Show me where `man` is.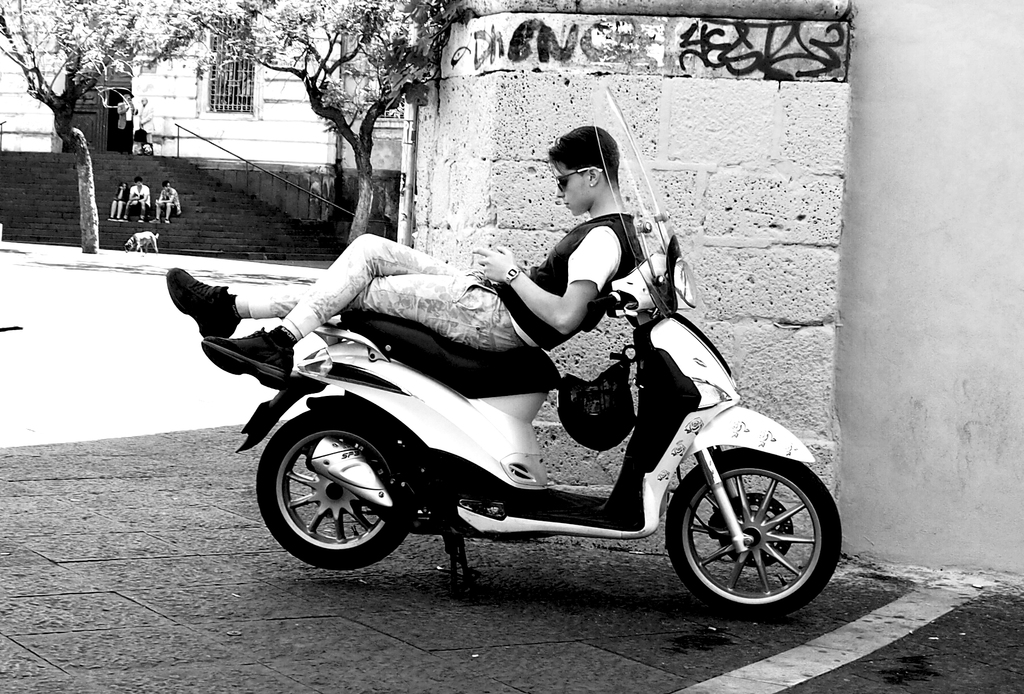
`man` is at x1=133, y1=94, x2=157, y2=149.
